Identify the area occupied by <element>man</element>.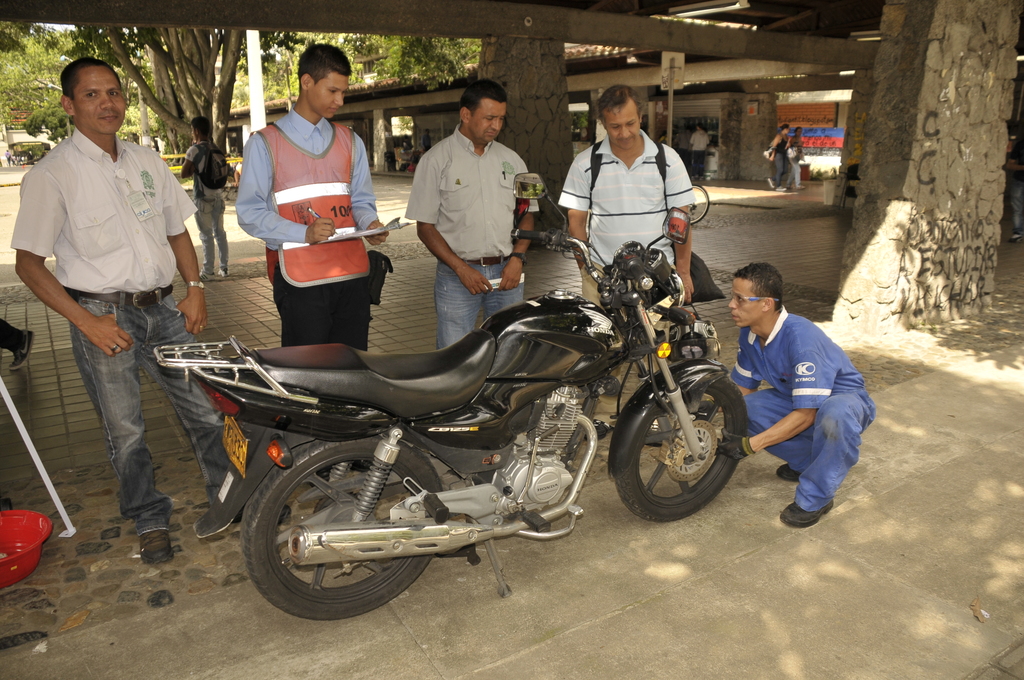
Area: bbox=[19, 53, 200, 544].
